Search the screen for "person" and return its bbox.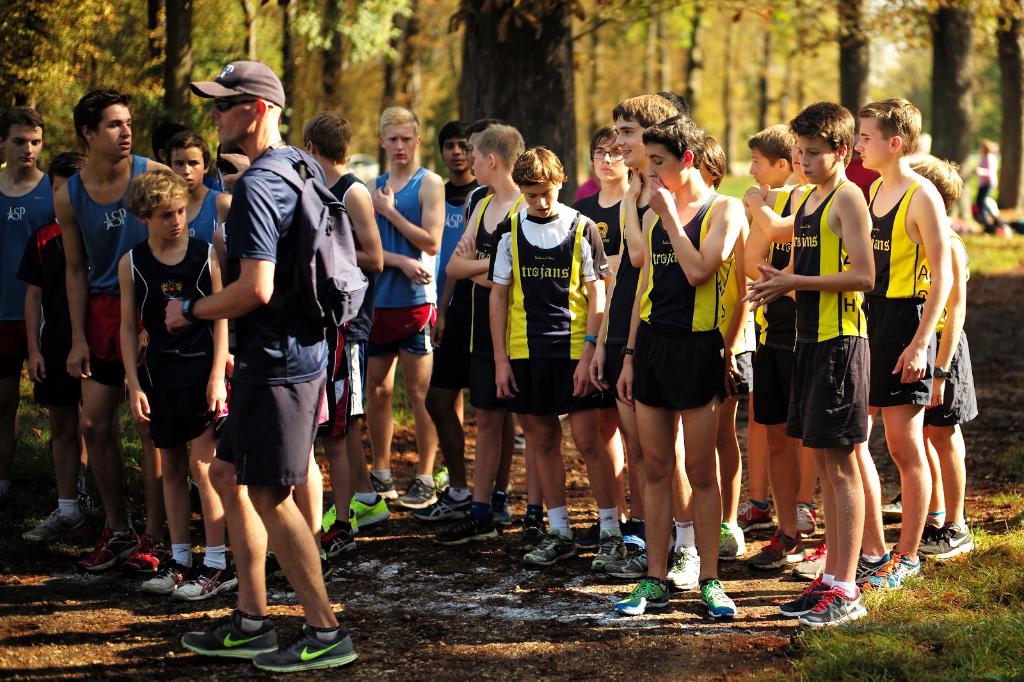
Found: l=477, t=136, r=636, b=569.
